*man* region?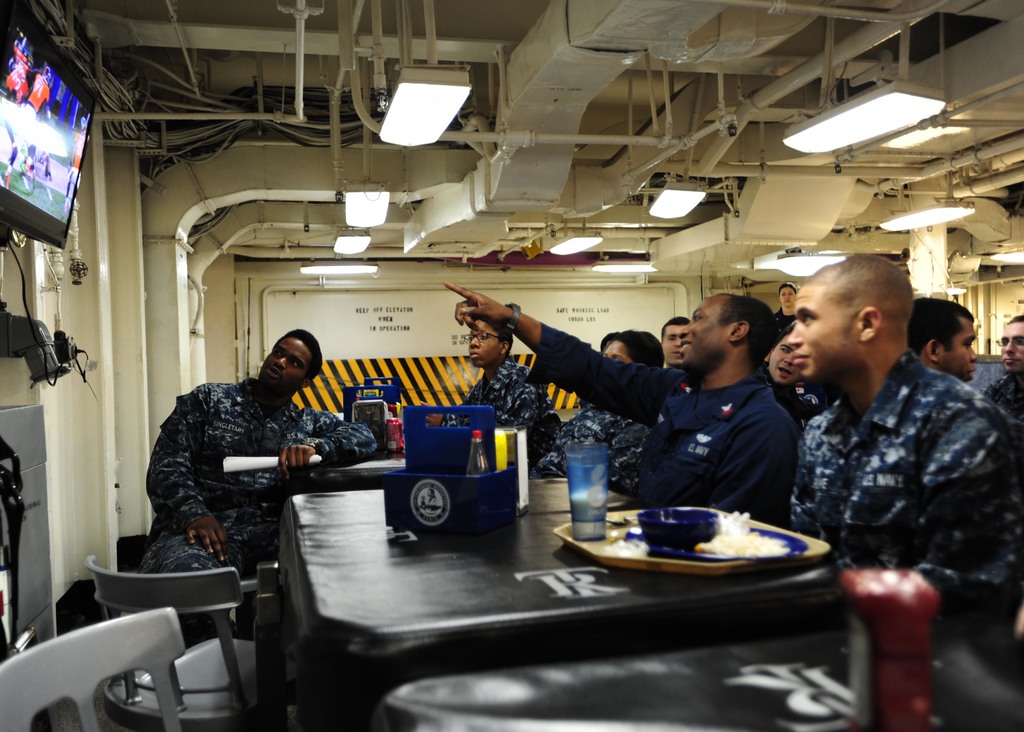
region(440, 284, 795, 528)
